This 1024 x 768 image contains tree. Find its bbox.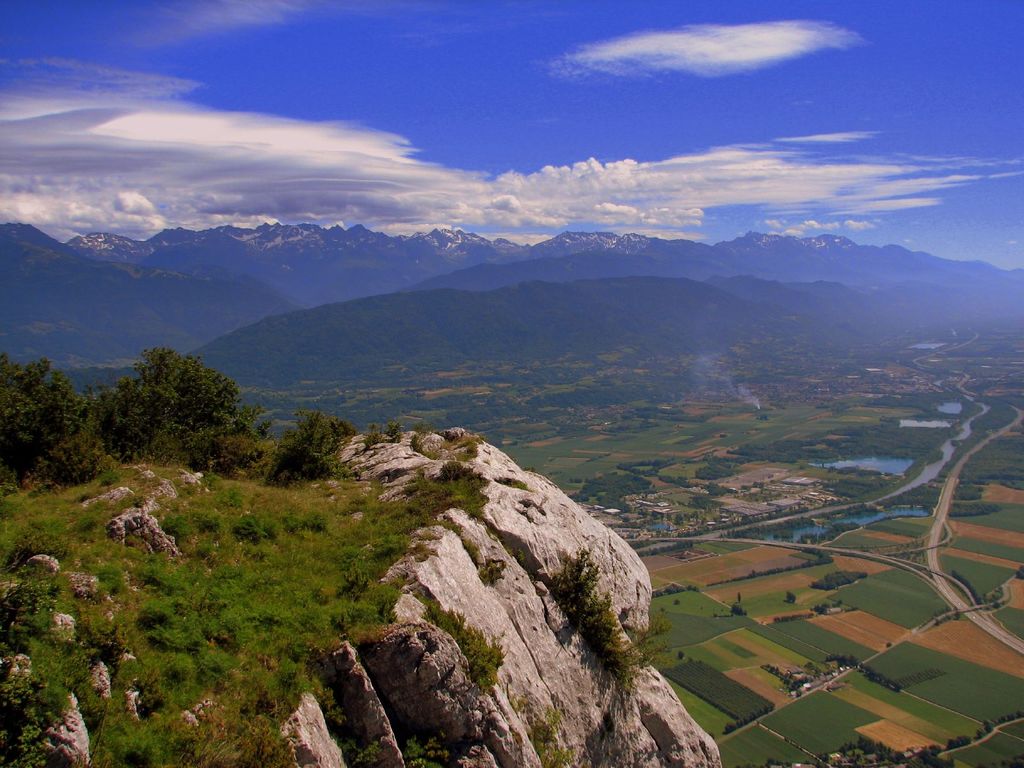
select_region(284, 408, 356, 480).
